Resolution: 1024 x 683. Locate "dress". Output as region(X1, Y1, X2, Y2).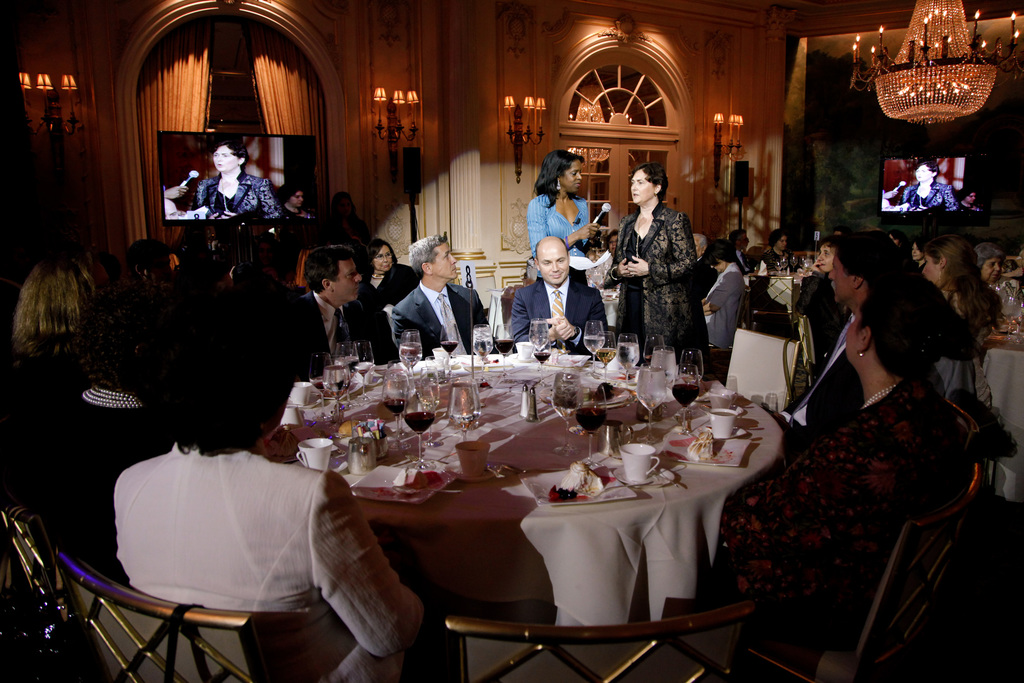
region(198, 173, 276, 224).
